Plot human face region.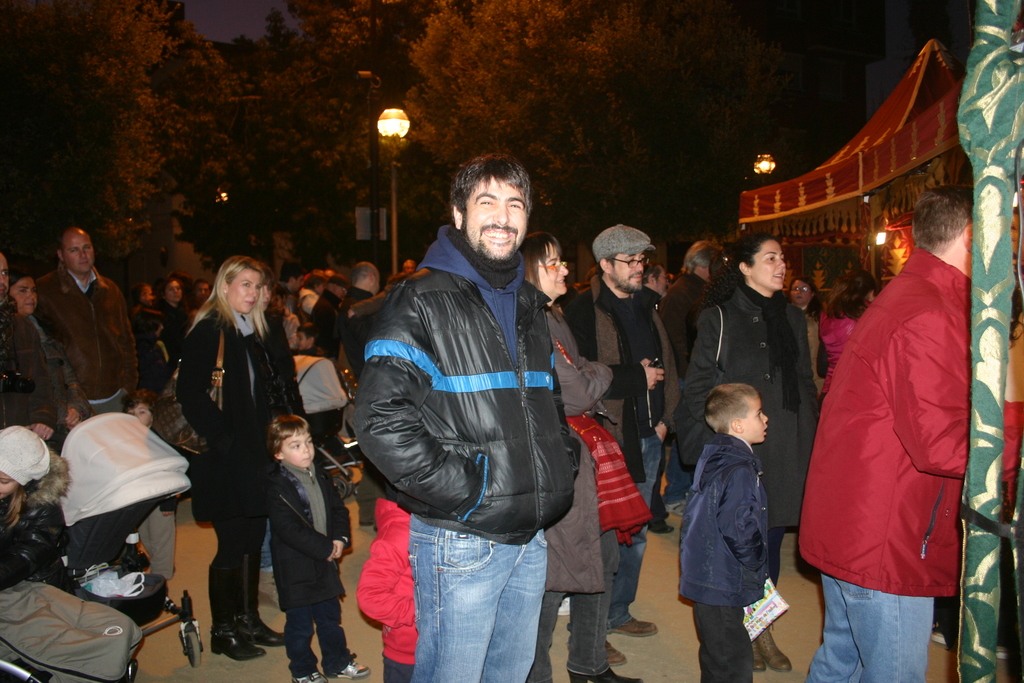
Plotted at <bbox>744, 391, 769, 439</bbox>.
